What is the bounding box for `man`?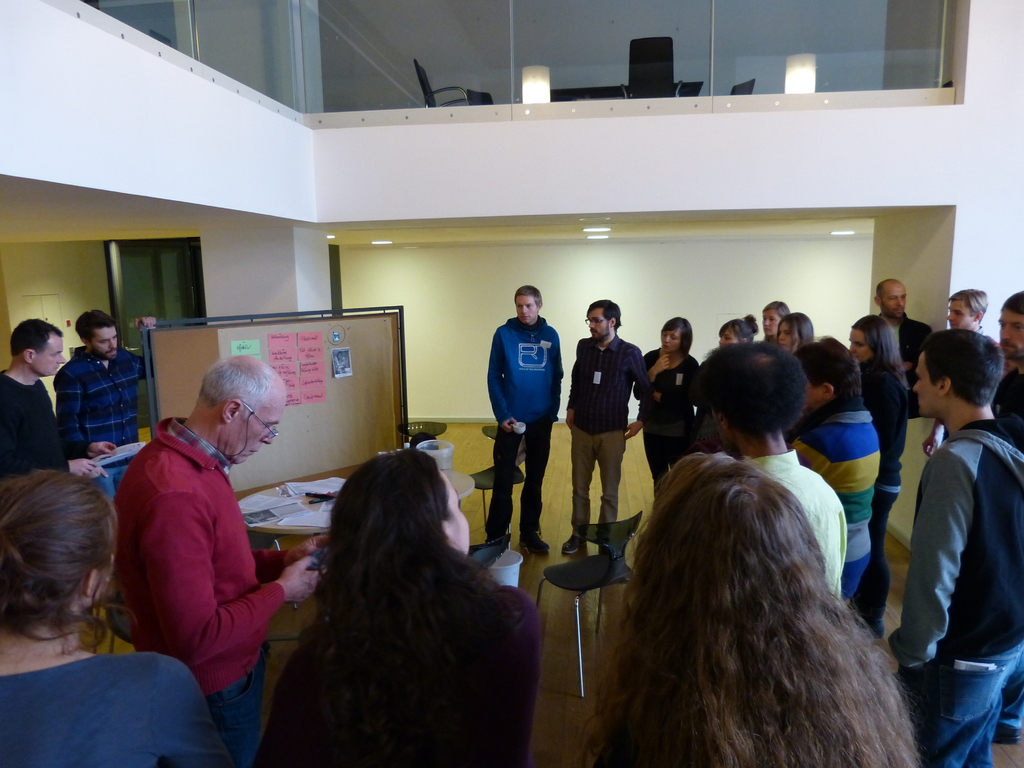
687/340/846/598.
